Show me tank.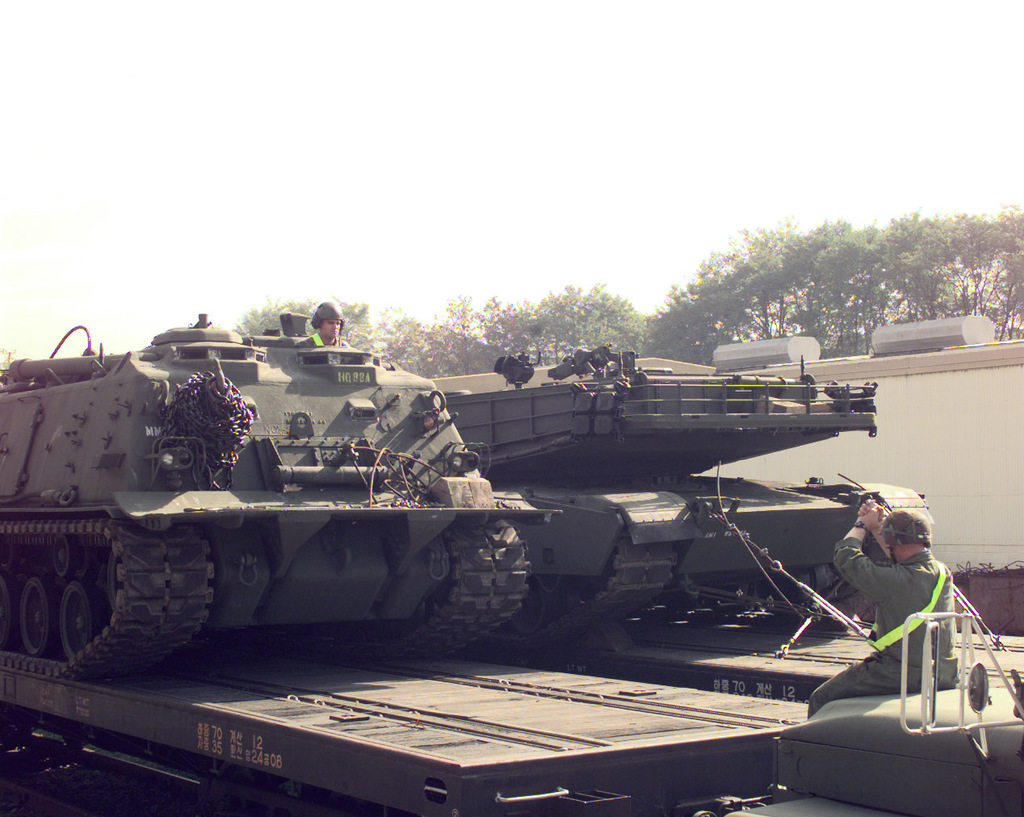
tank is here: bbox=(0, 311, 561, 683).
